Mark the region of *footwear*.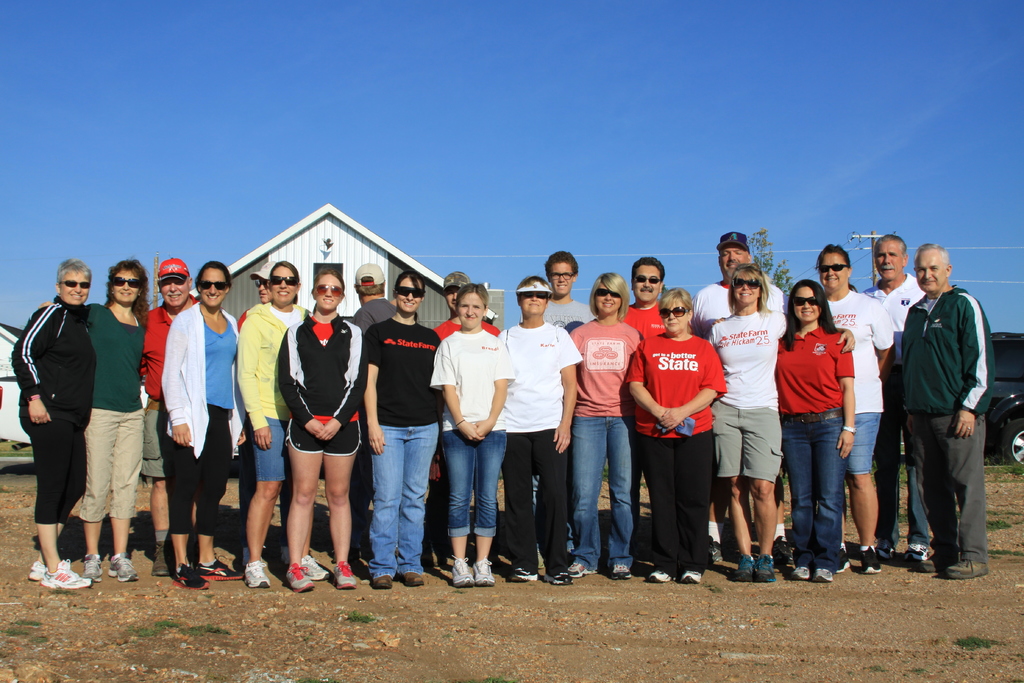
Region: (x1=680, y1=568, x2=701, y2=586).
